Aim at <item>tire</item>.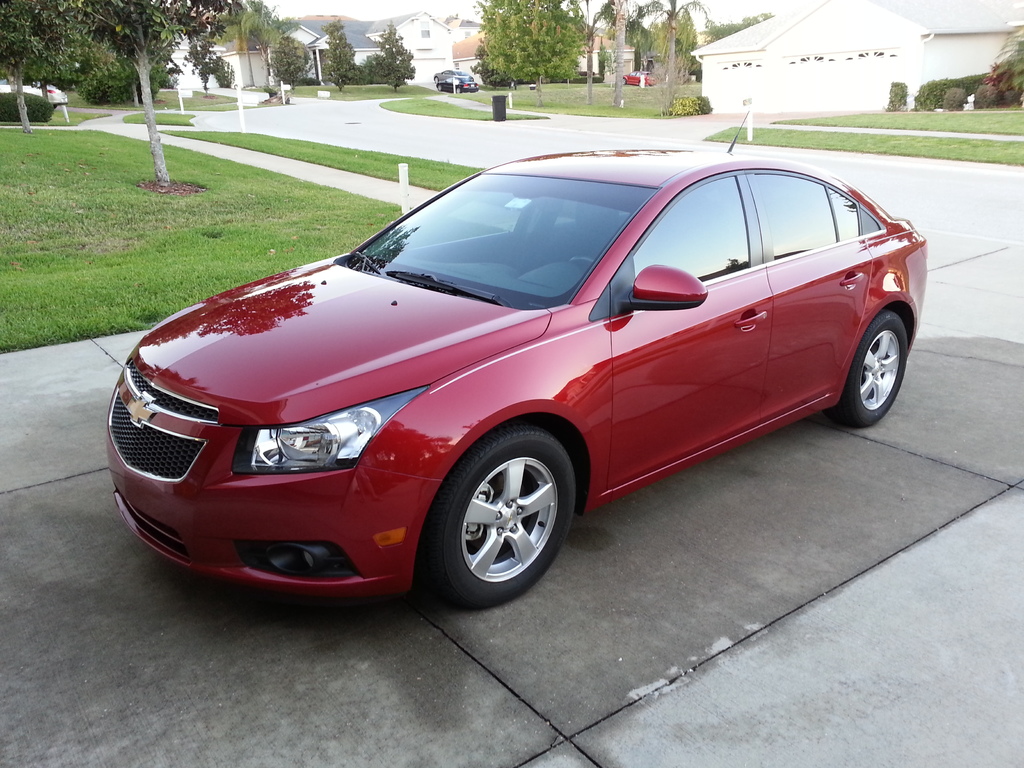
Aimed at box(435, 83, 442, 93).
